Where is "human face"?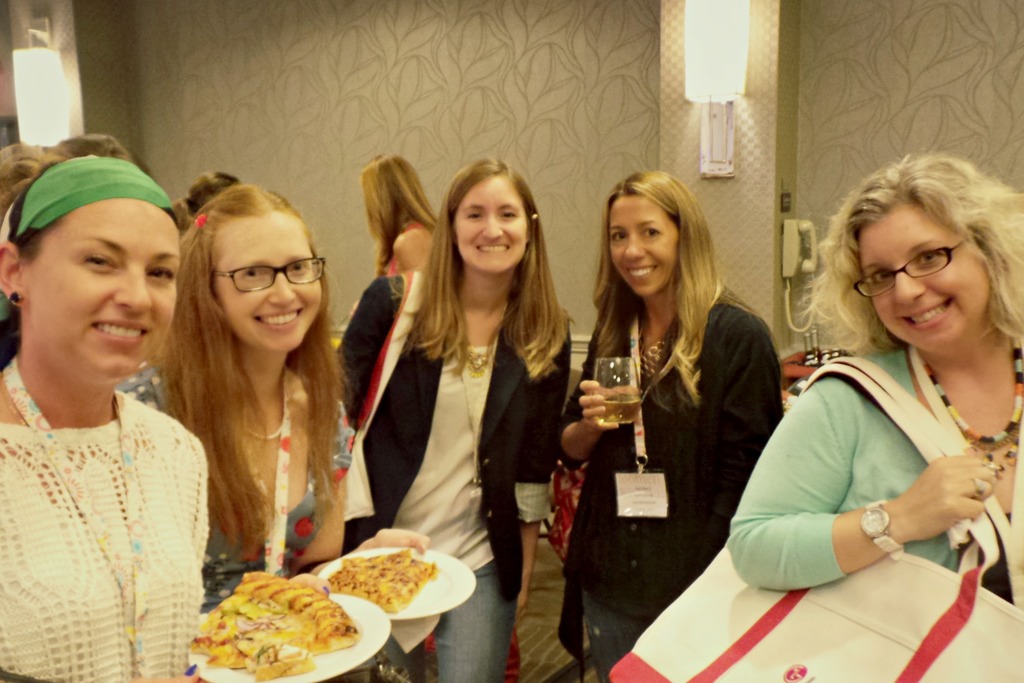
(609, 193, 681, 298).
